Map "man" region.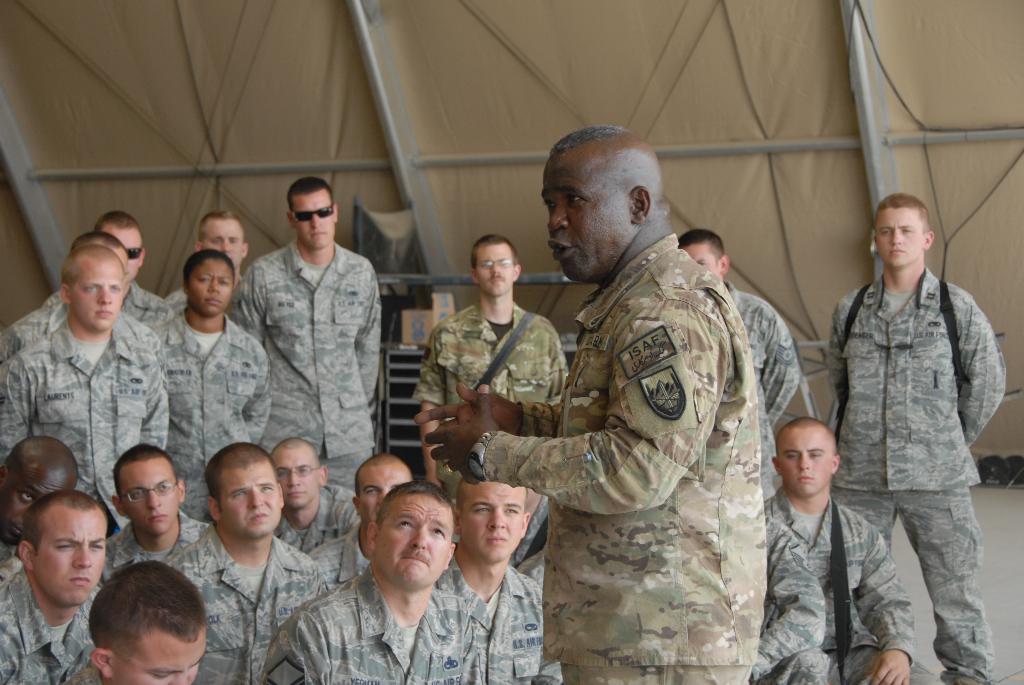
Mapped to (271,442,364,558).
